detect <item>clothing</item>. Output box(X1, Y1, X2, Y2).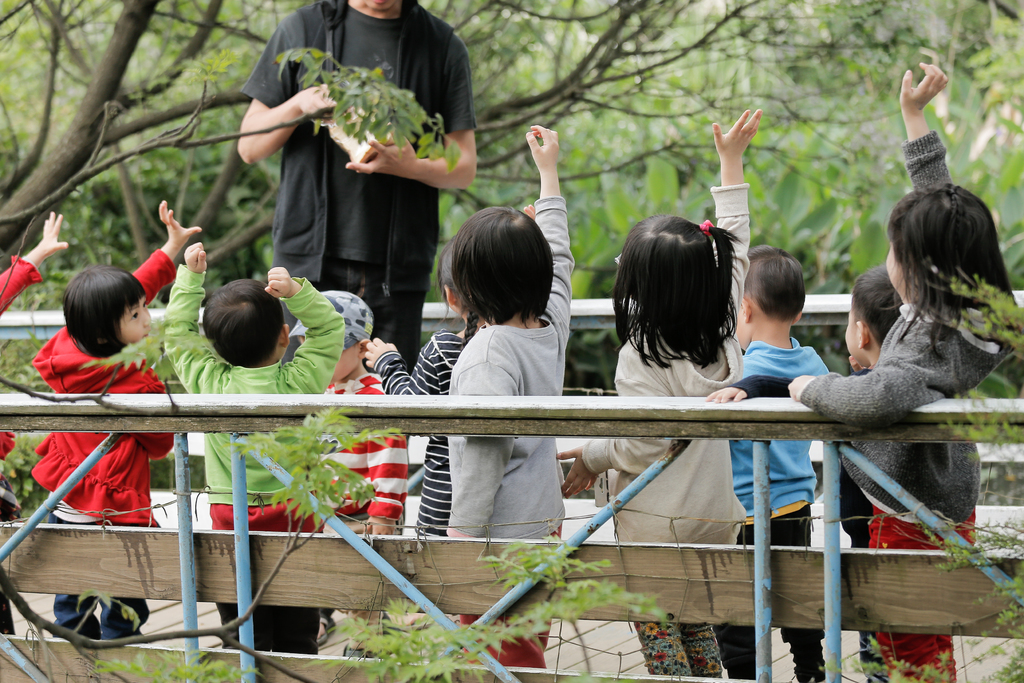
box(577, 180, 734, 674).
